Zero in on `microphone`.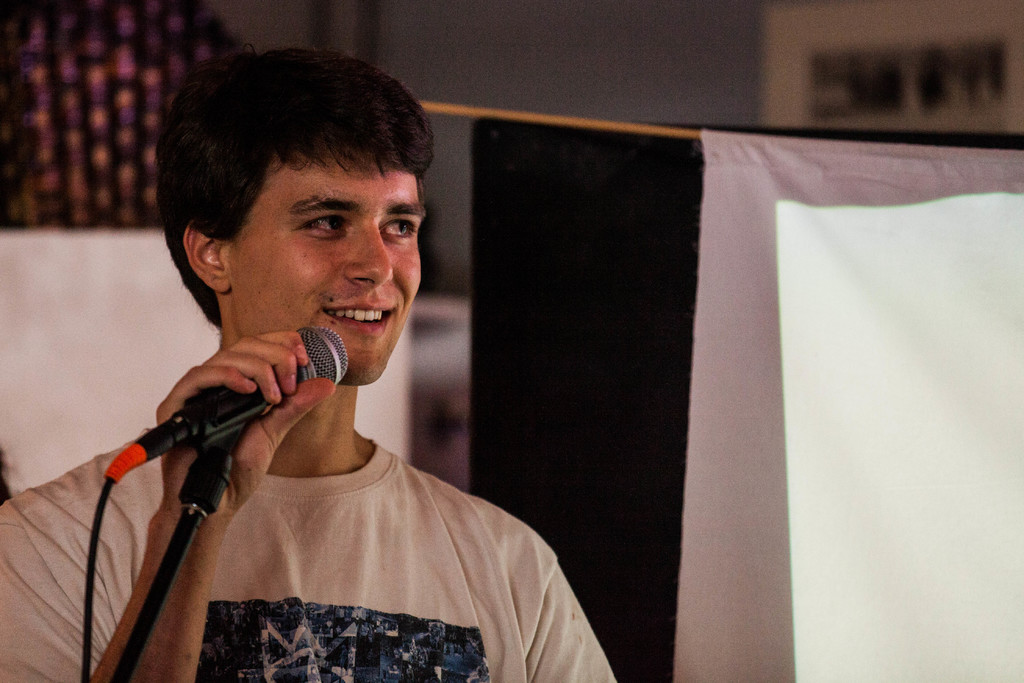
Zeroed in: pyautogui.locateOnScreen(97, 323, 349, 488).
